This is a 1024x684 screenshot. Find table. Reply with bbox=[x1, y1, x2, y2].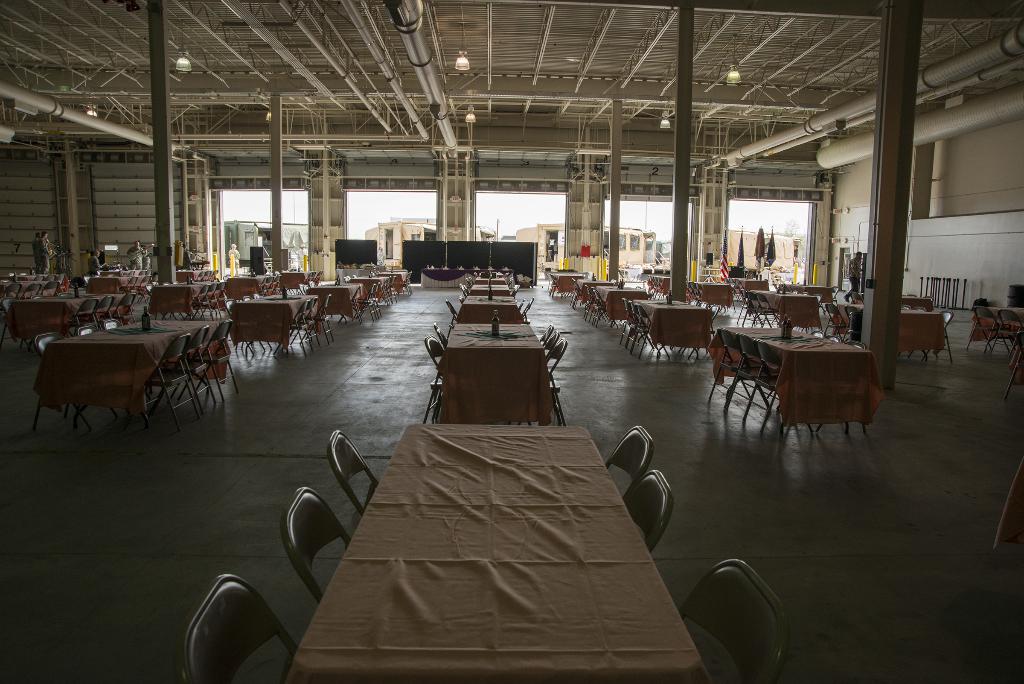
bbox=[279, 268, 319, 286].
